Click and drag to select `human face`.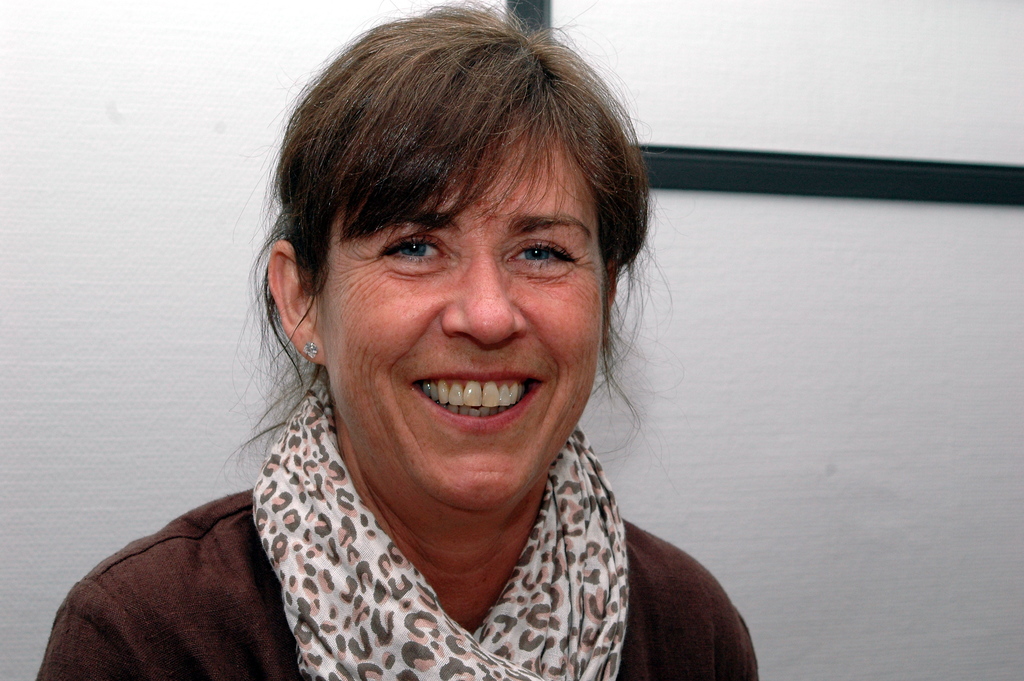
Selection: BBox(320, 124, 602, 516).
